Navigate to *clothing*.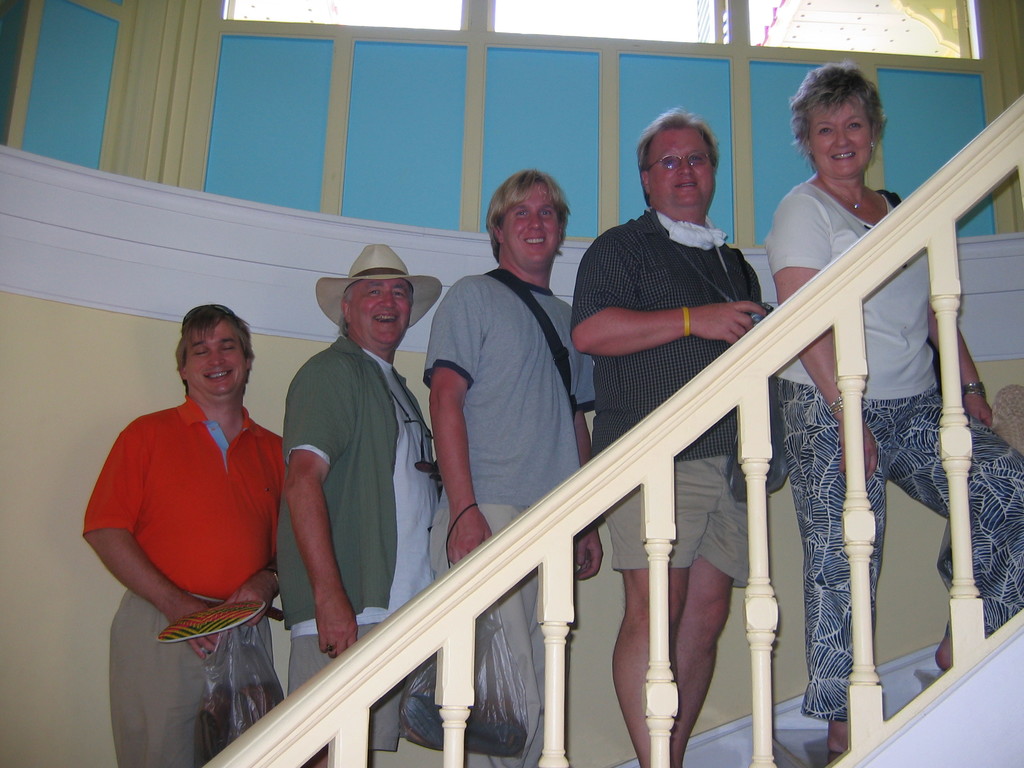
Navigation target: x1=569 y1=208 x2=762 y2=463.
